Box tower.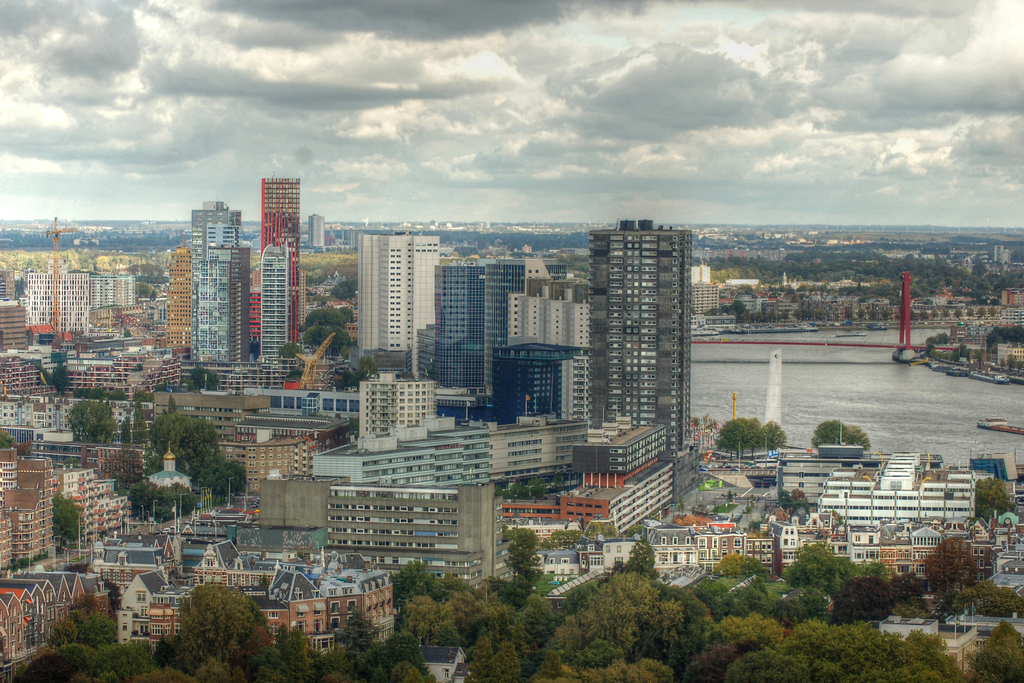
region(193, 208, 239, 365).
